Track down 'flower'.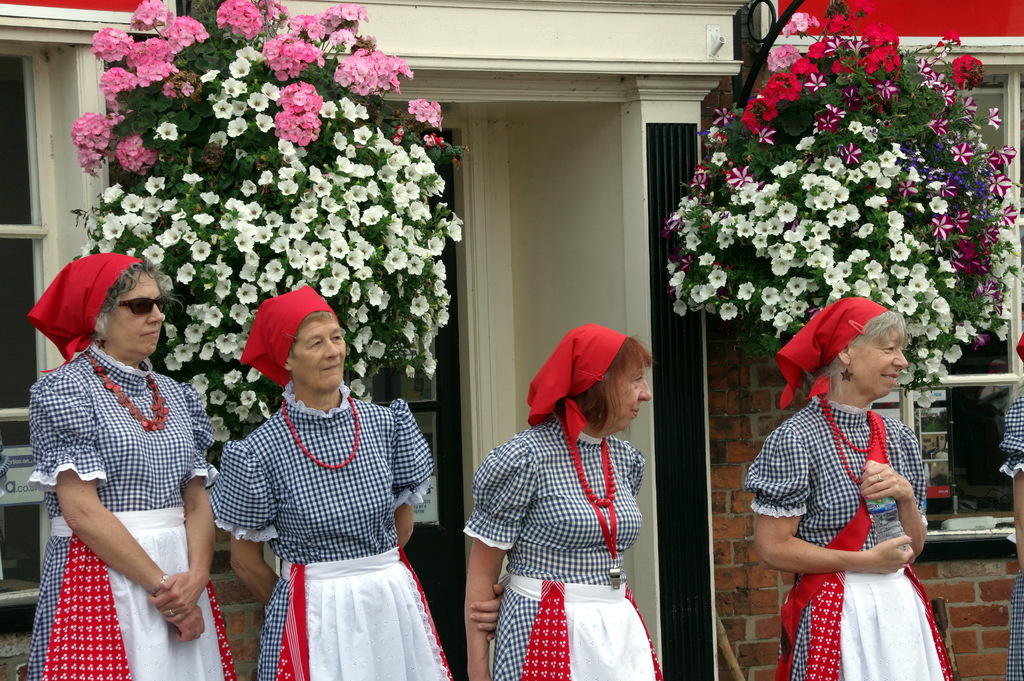
Tracked to l=182, t=299, r=211, b=322.
